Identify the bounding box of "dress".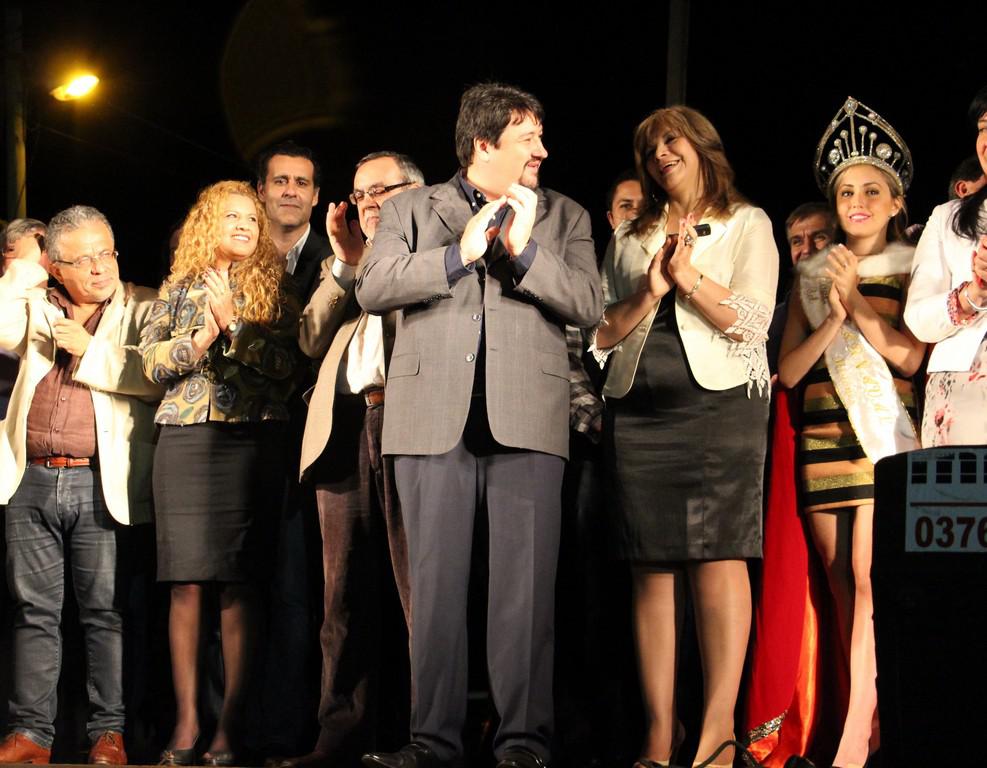
box=[606, 233, 769, 561].
